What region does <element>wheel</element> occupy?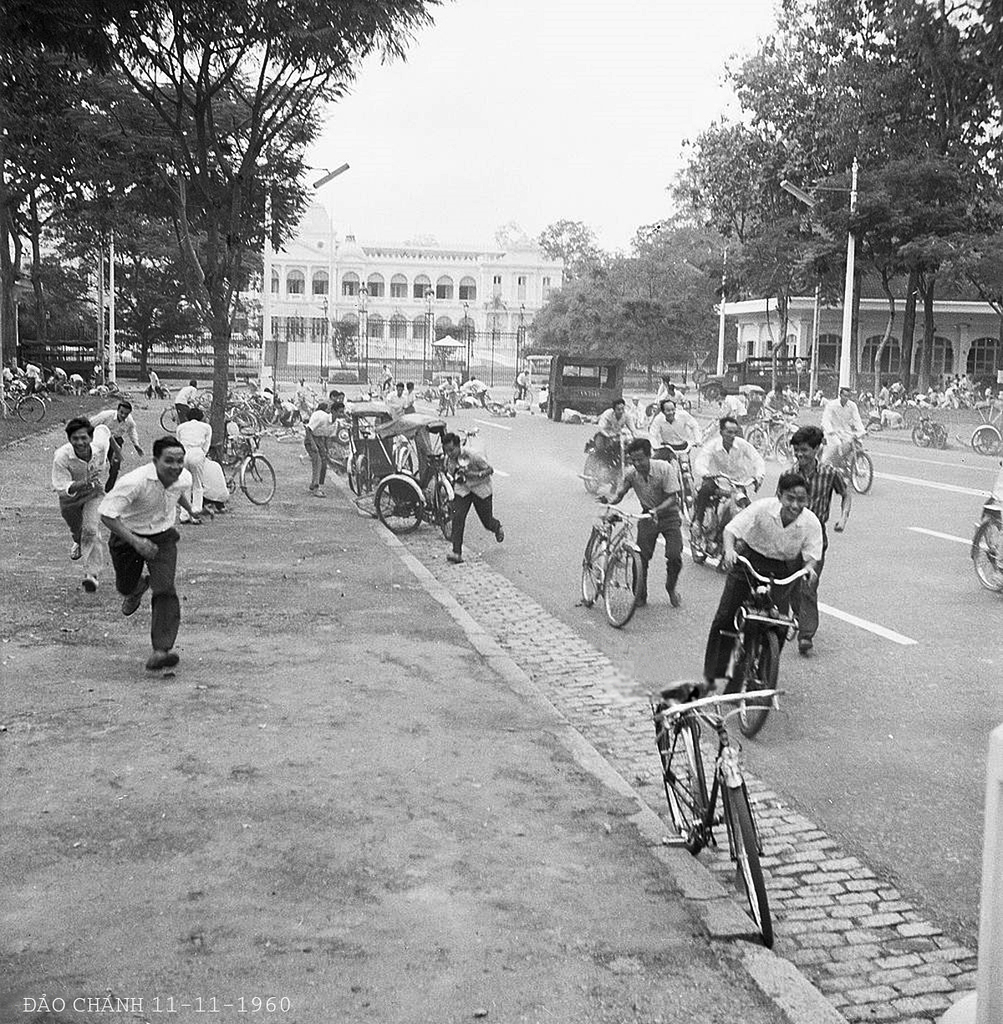
bbox=[848, 453, 872, 495].
